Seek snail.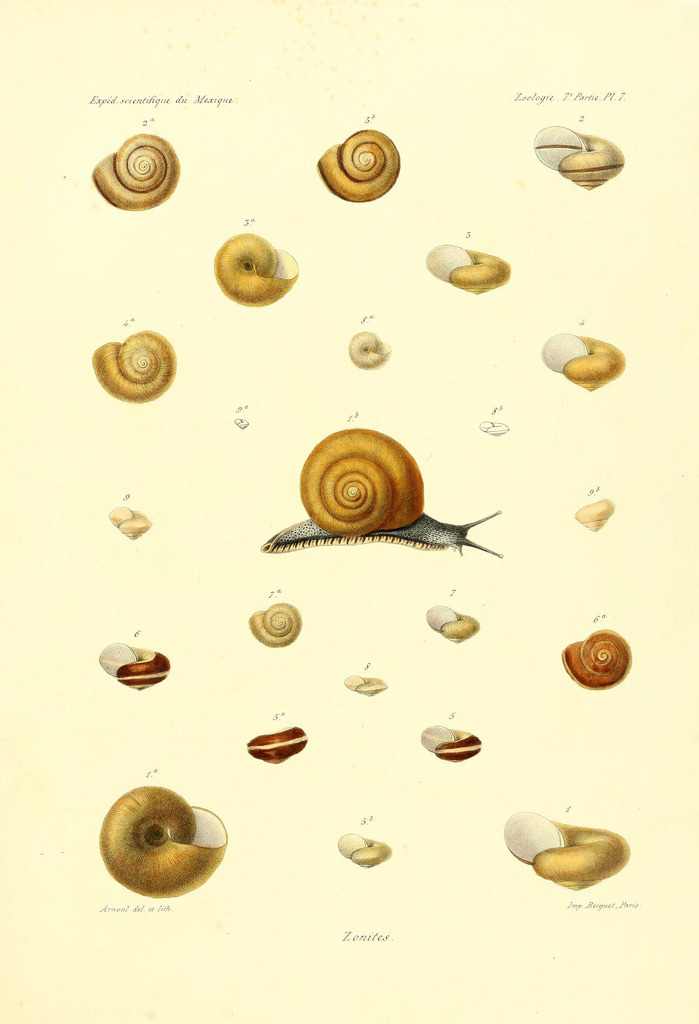
detection(338, 833, 389, 874).
